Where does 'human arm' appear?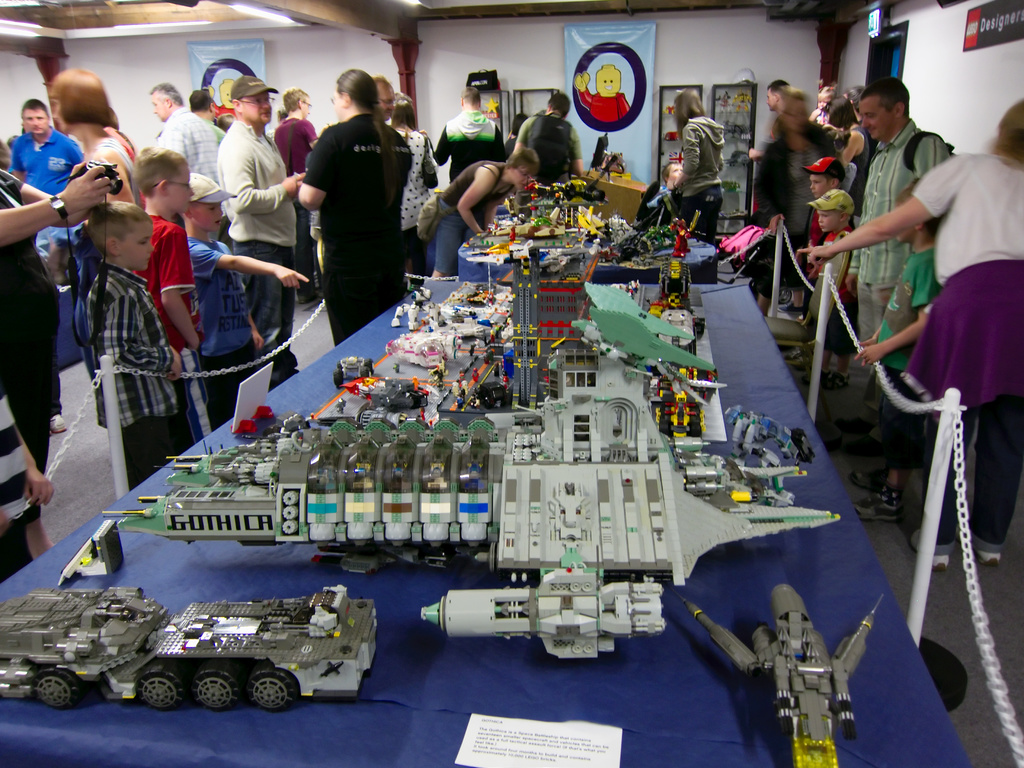
Appears at 854:321:888:351.
